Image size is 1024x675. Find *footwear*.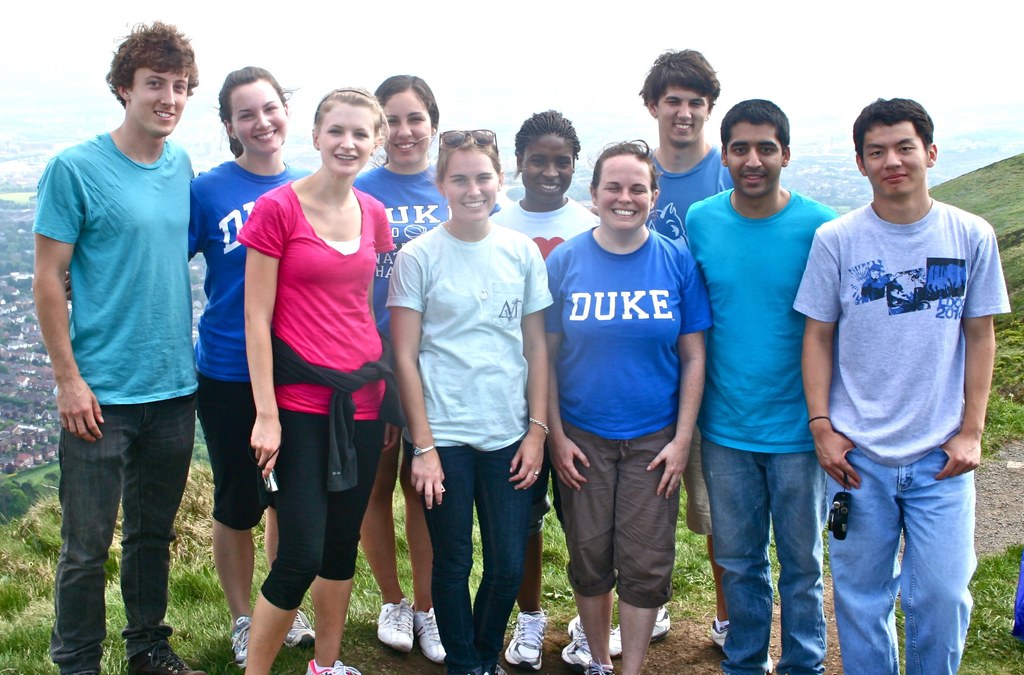
bbox=[375, 591, 436, 663].
